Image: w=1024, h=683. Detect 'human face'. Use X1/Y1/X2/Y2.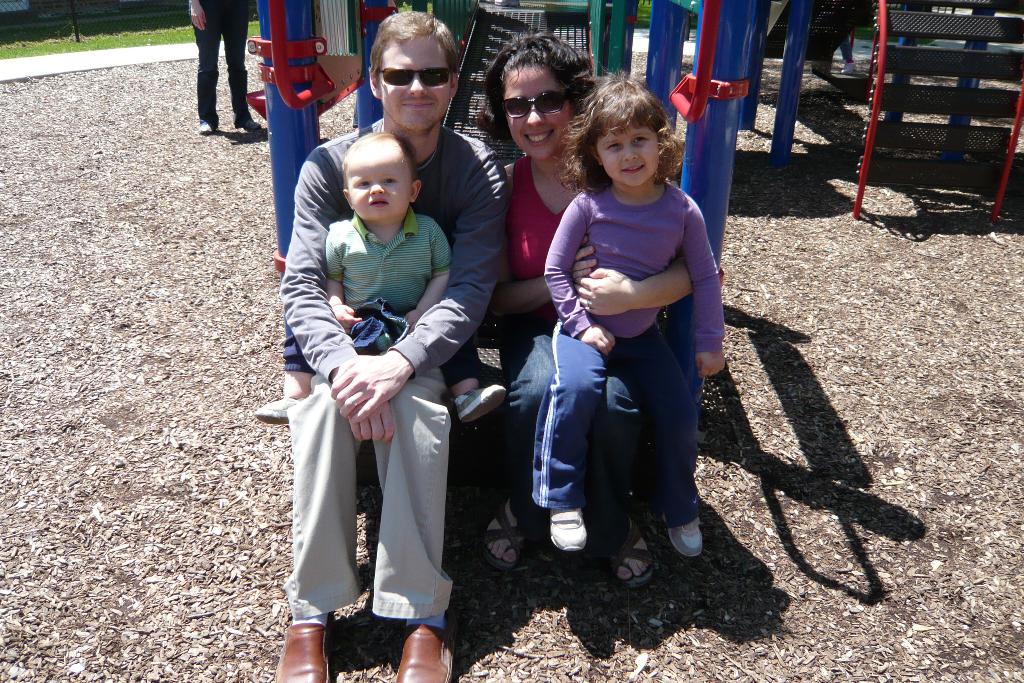
343/144/410/218.
